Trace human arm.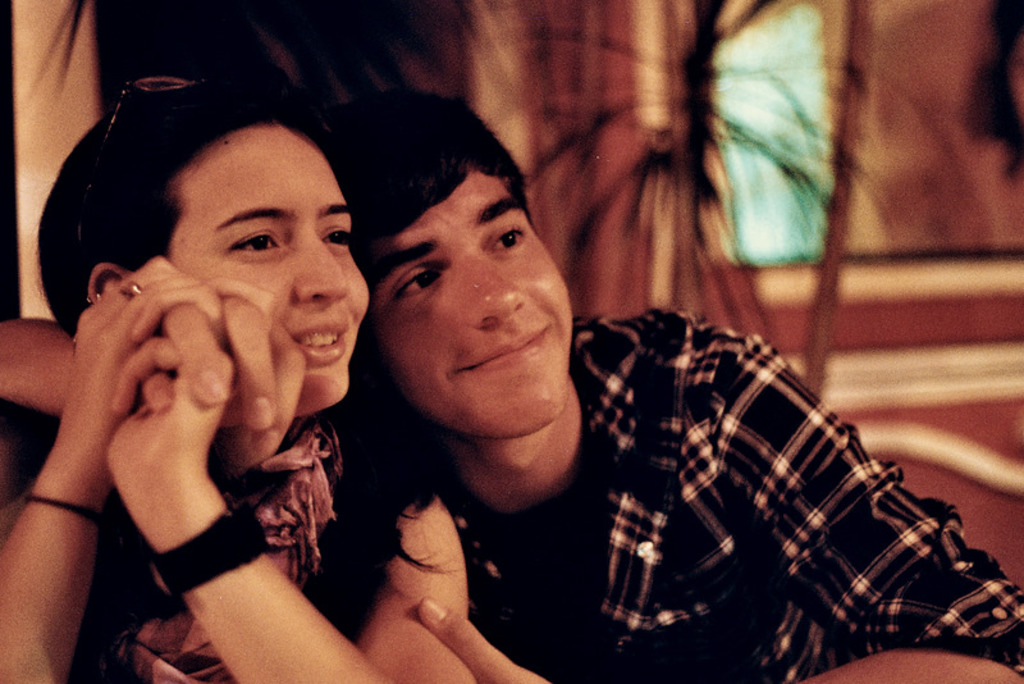
Traced to (x1=417, y1=314, x2=1023, y2=683).
